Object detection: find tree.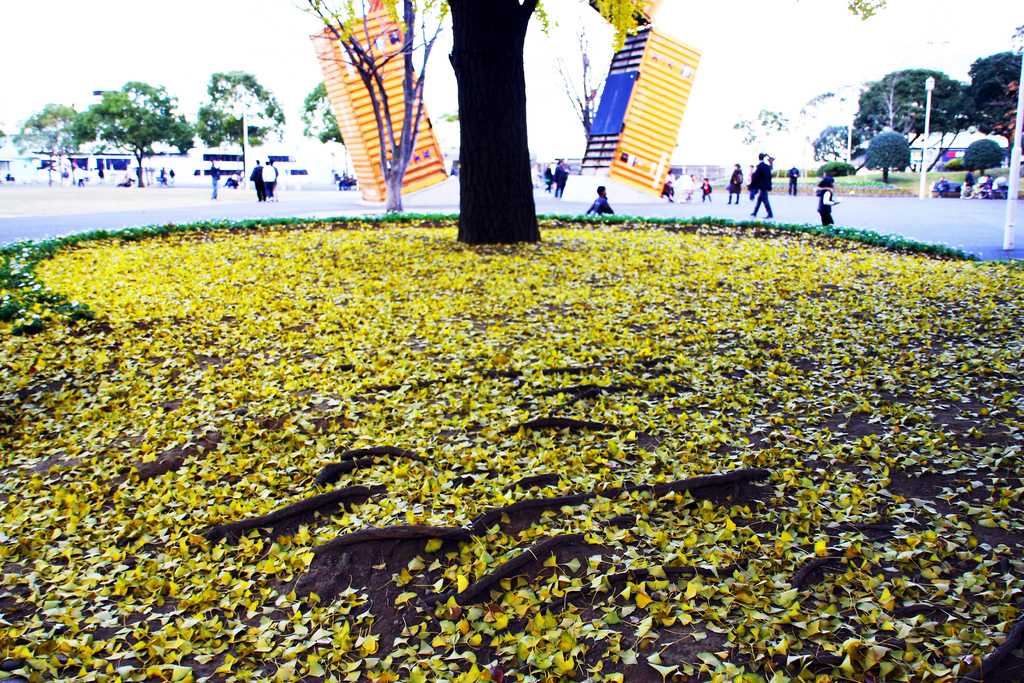
(left=961, top=47, right=1023, bottom=133).
